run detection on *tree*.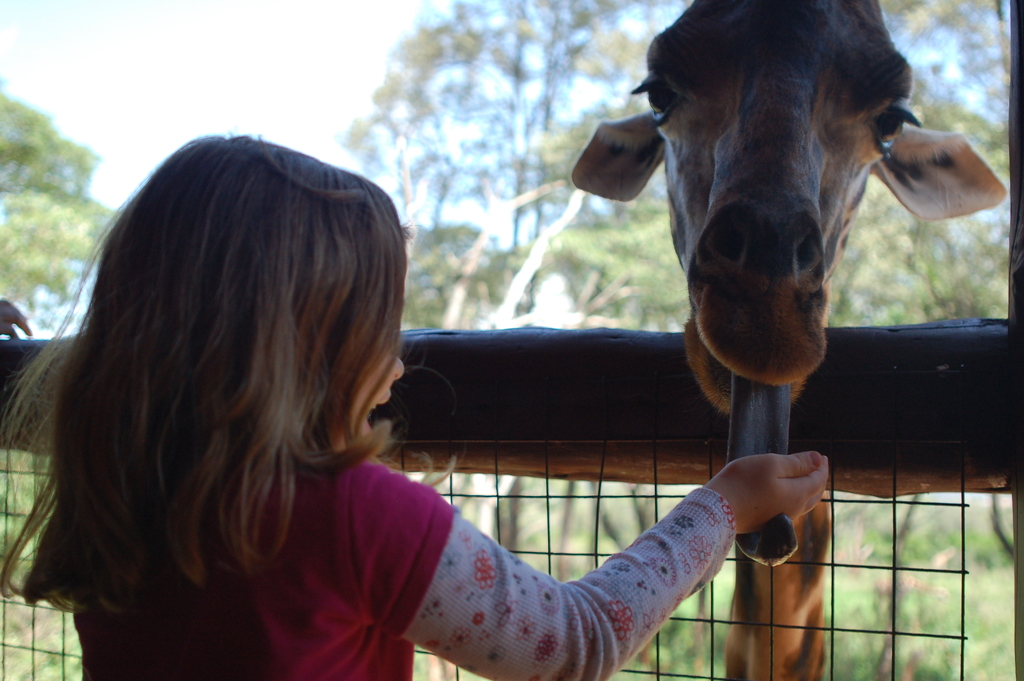
Result: pyautogui.locateOnScreen(0, 85, 124, 336).
